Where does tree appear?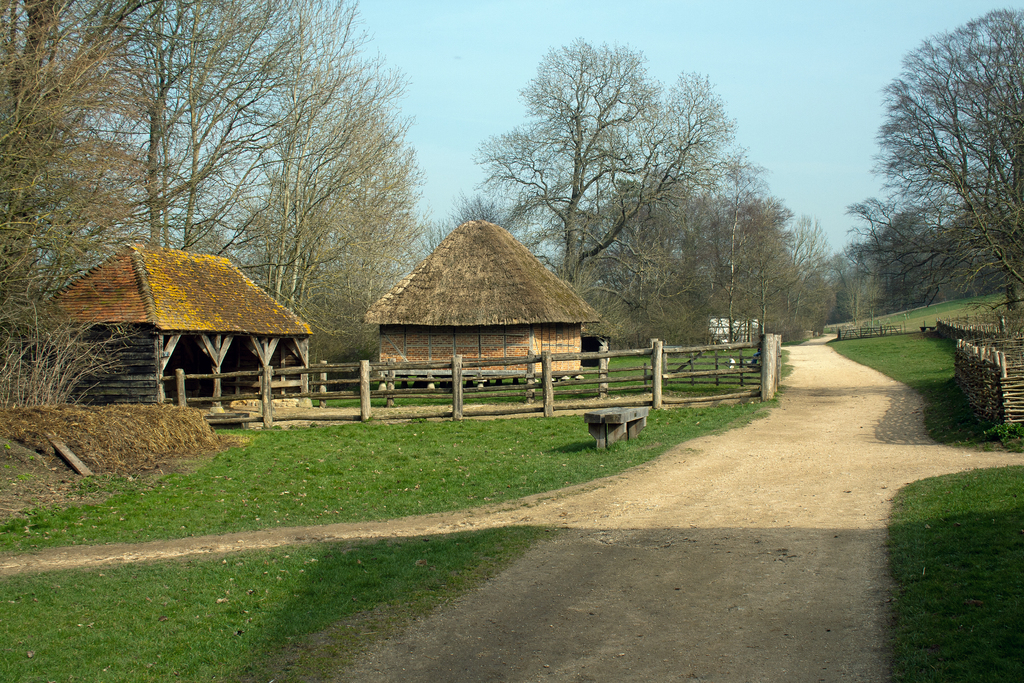
Appears at <region>872, 6, 1023, 328</region>.
